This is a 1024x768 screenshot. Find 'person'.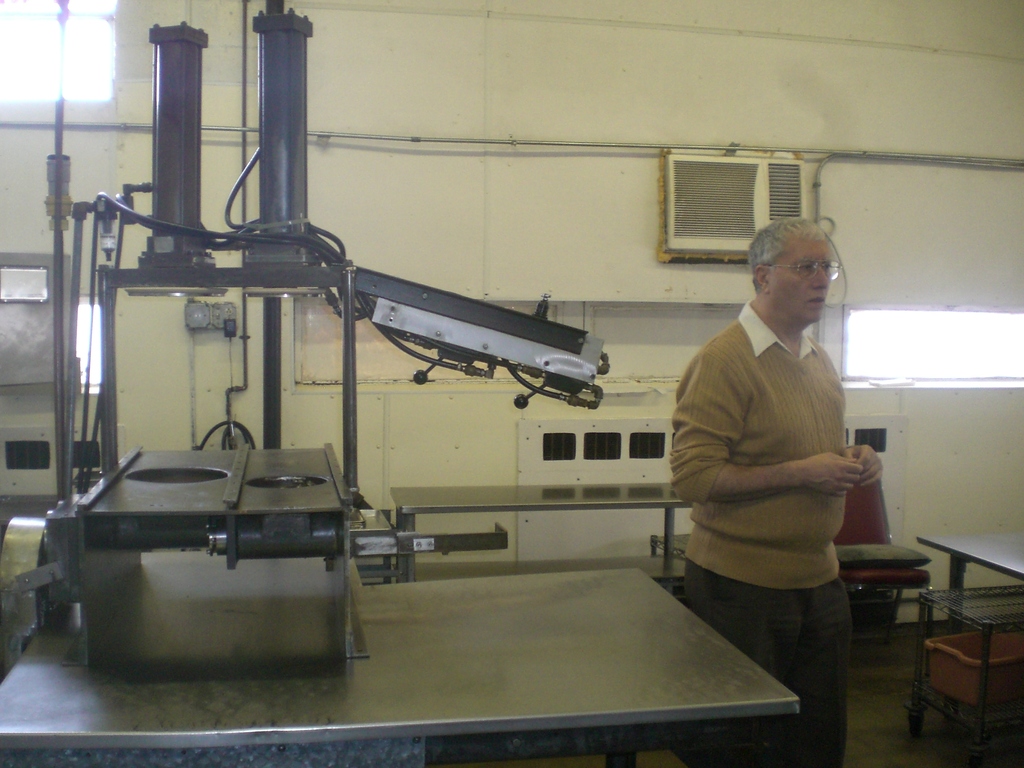
Bounding box: pyautogui.locateOnScreen(664, 214, 883, 767).
